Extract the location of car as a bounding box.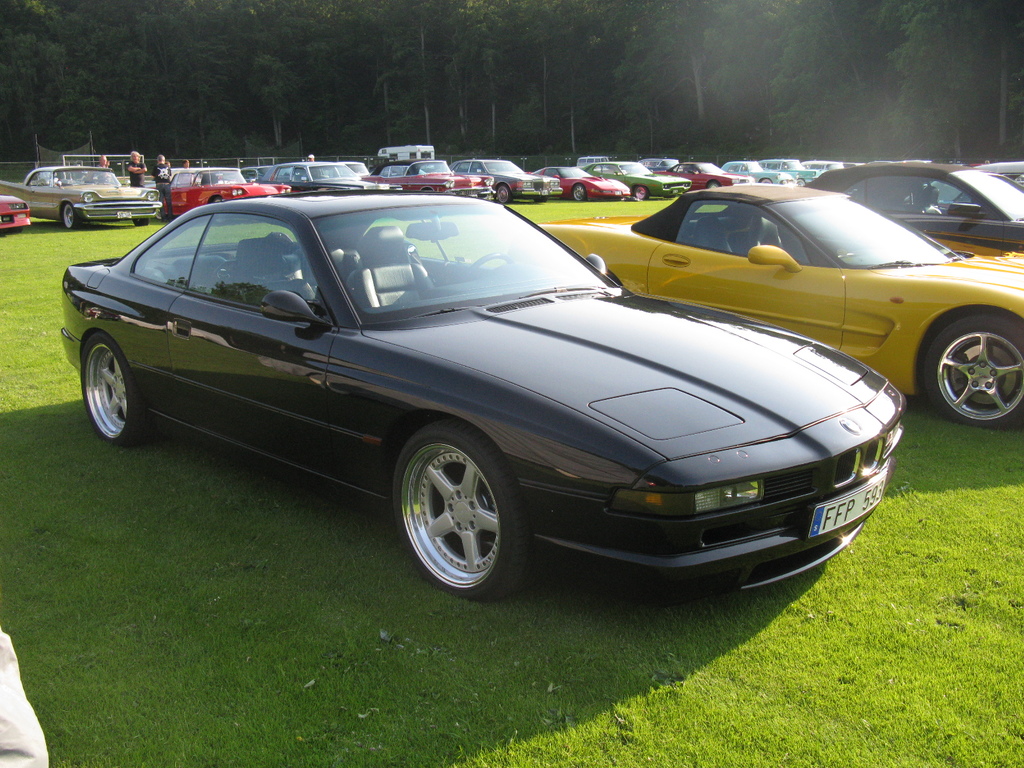
<bbox>239, 168, 266, 185</bbox>.
